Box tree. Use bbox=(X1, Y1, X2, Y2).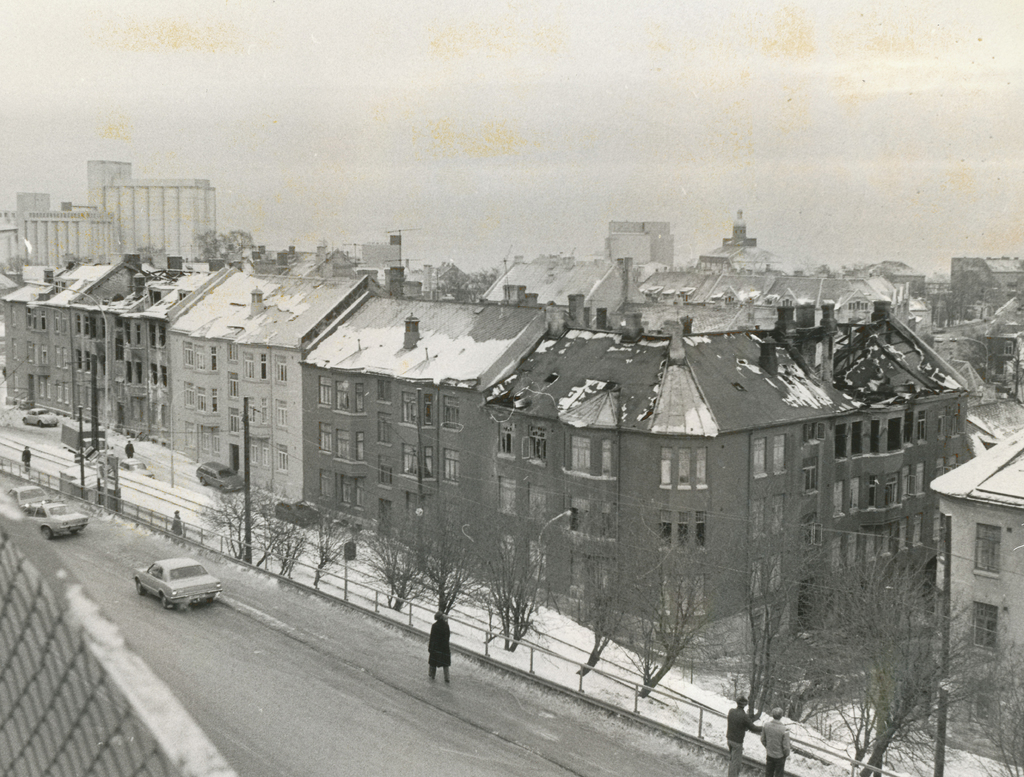
bbox=(254, 478, 312, 583).
